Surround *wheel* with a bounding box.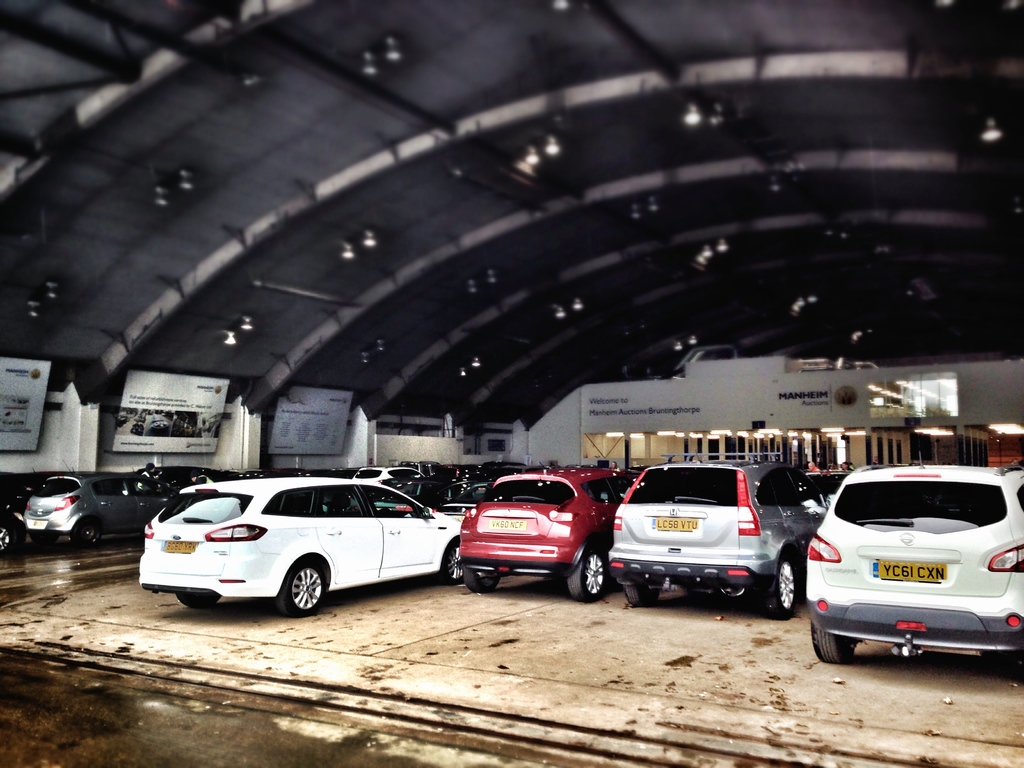
(left=275, top=555, right=327, bottom=618).
